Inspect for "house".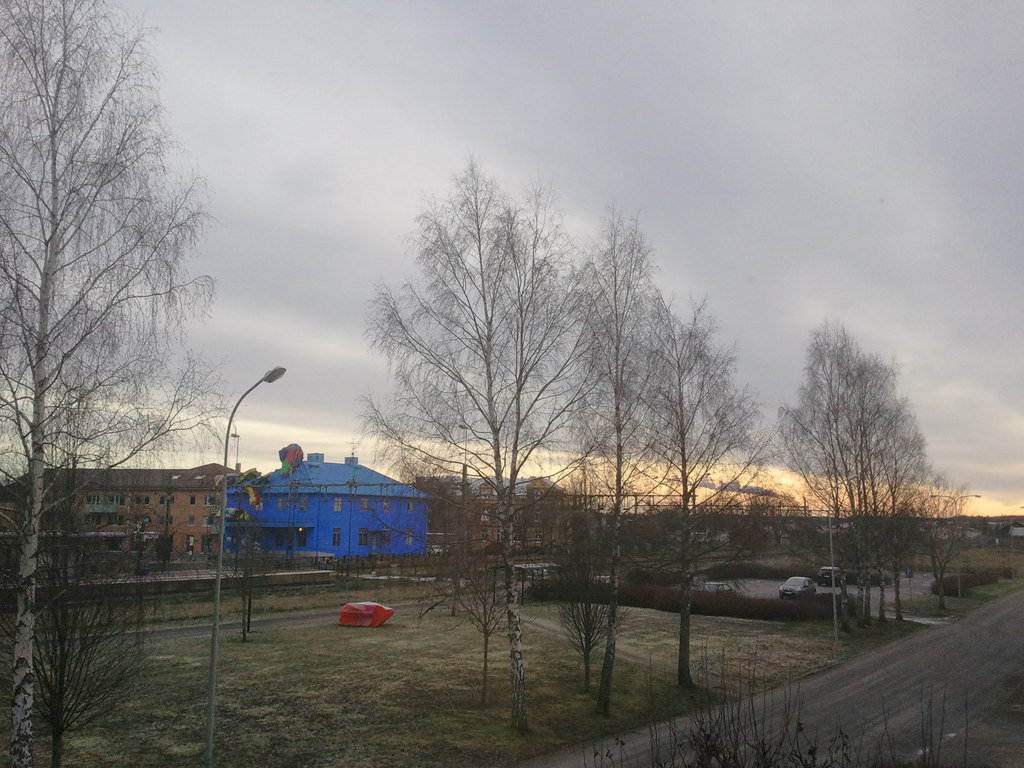
Inspection: bbox=[2, 460, 244, 564].
